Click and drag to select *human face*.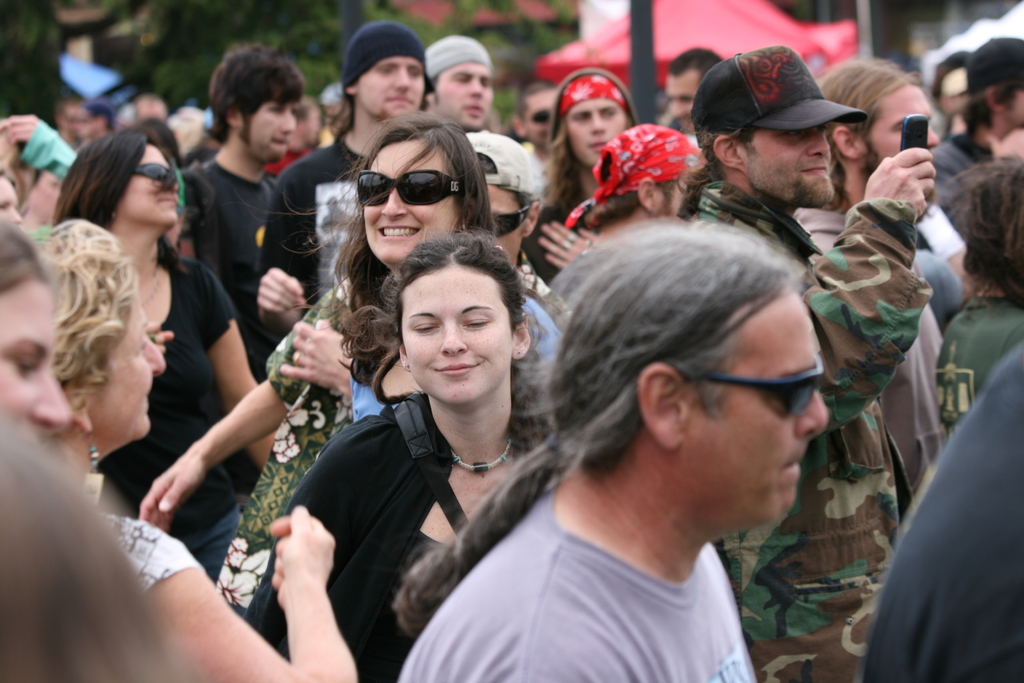
Selection: <box>569,98,628,168</box>.
